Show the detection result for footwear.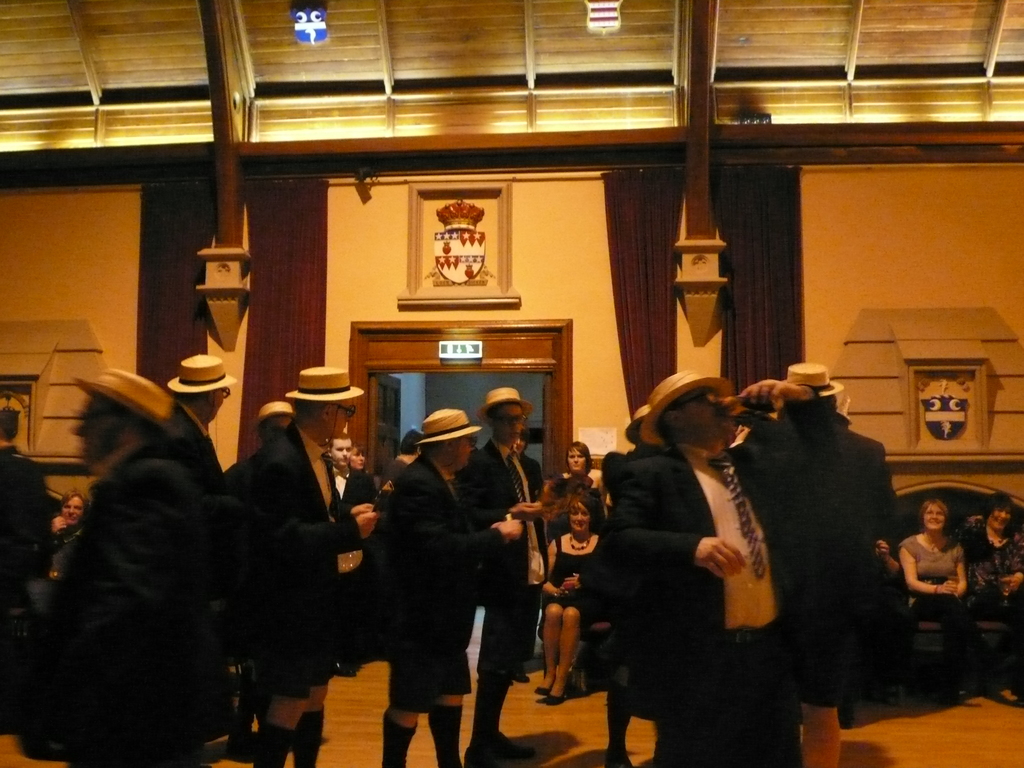
crop(533, 682, 554, 696).
